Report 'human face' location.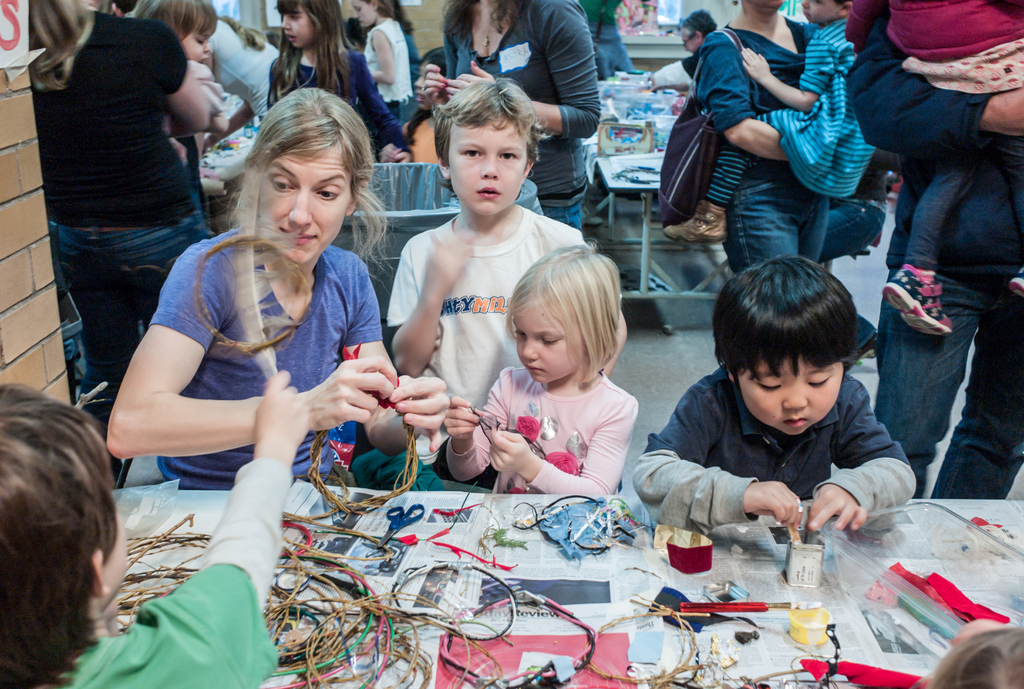
Report: [left=449, top=124, right=531, bottom=215].
